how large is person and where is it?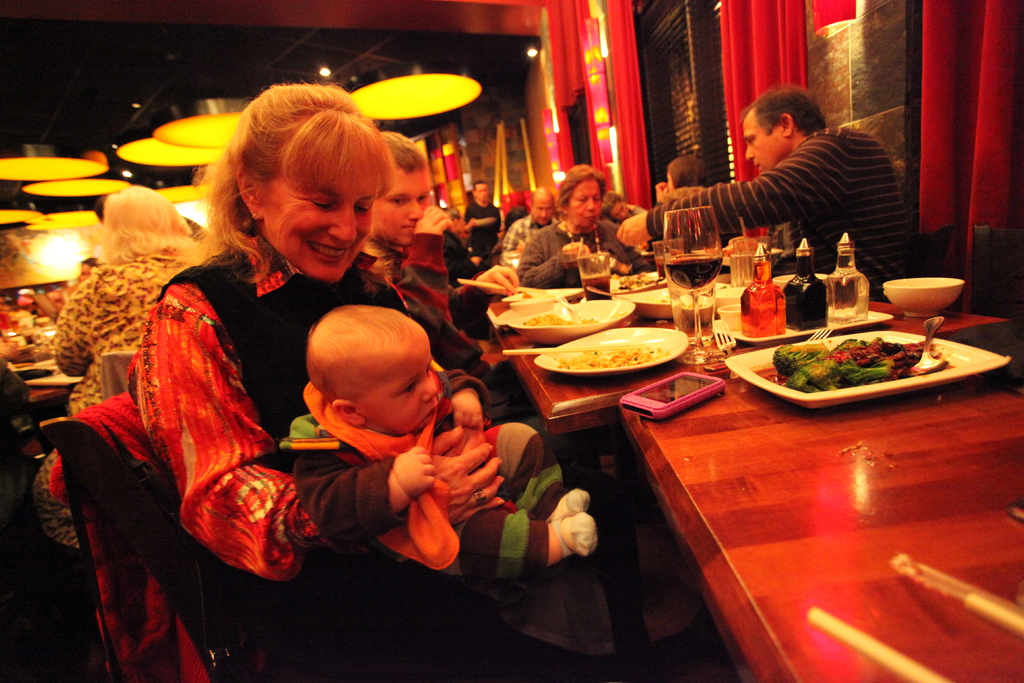
Bounding box: pyautogui.locateOnScreen(459, 183, 503, 265).
